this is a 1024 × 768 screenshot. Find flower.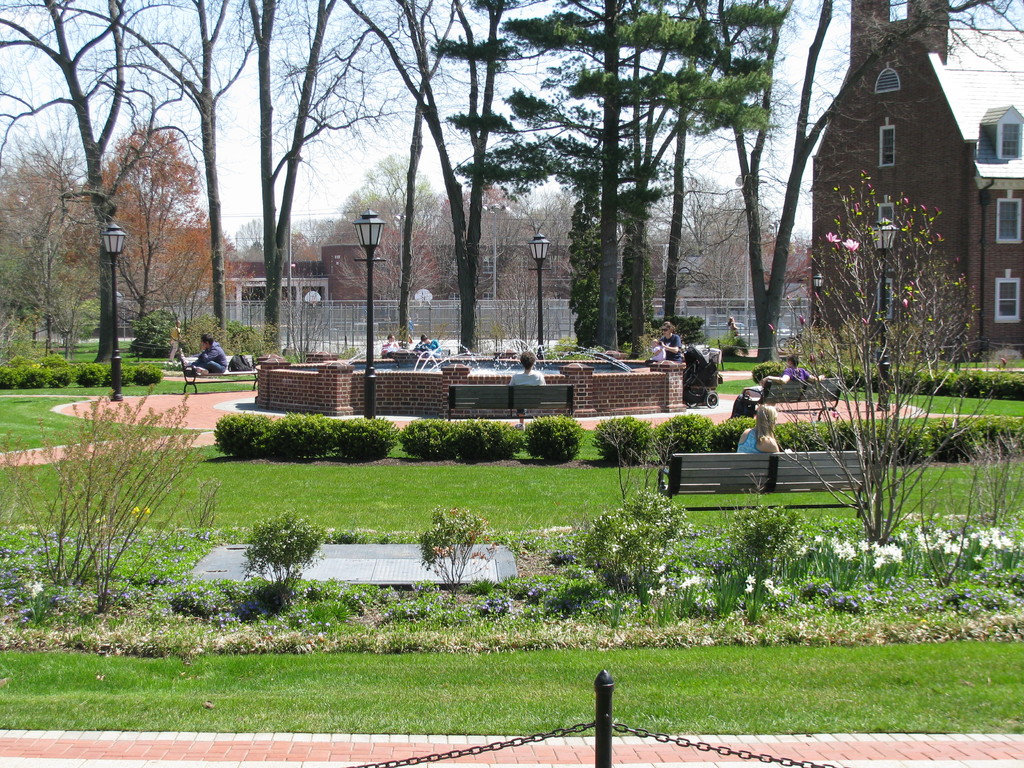
Bounding box: [x1=866, y1=184, x2=876, y2=189].
